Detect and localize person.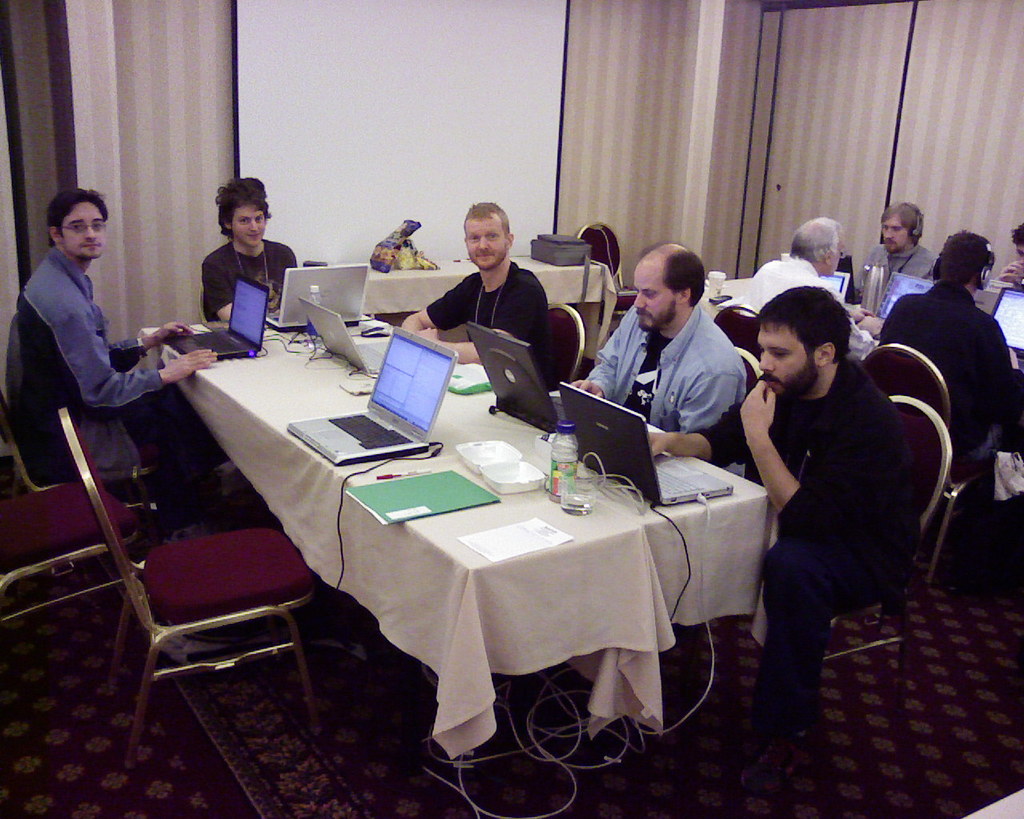
Localized at [x1=852, y1=202, x2=938, y2=319].
